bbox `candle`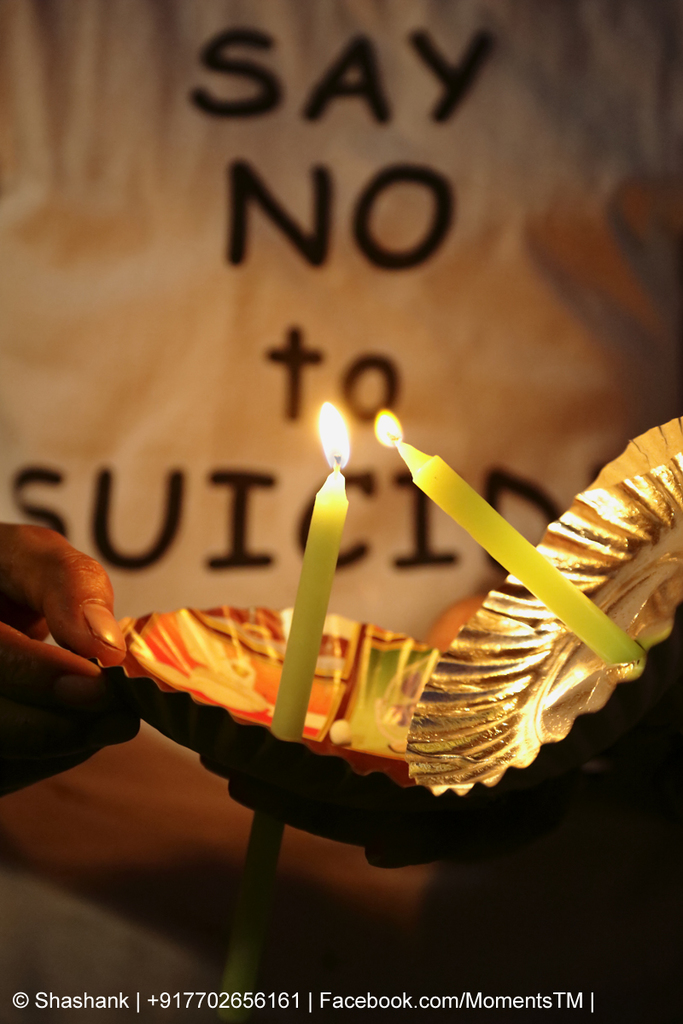
l=213, t=403, r=350, b=1023
